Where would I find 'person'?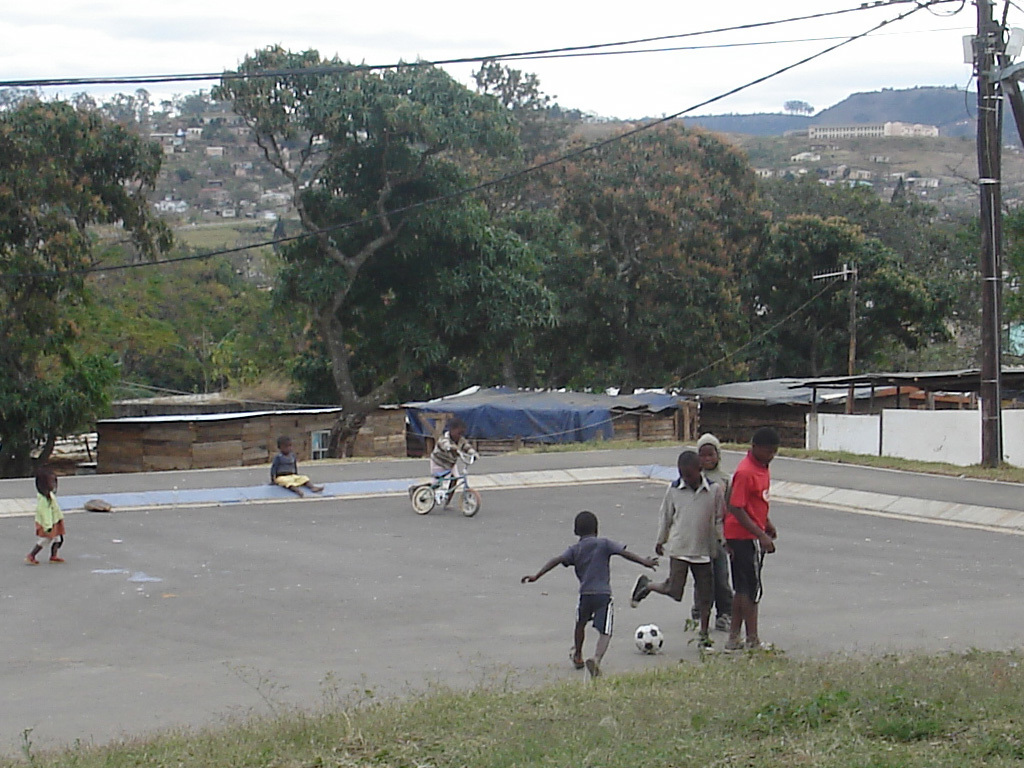
At bbox(429, 422, 480, 509).
